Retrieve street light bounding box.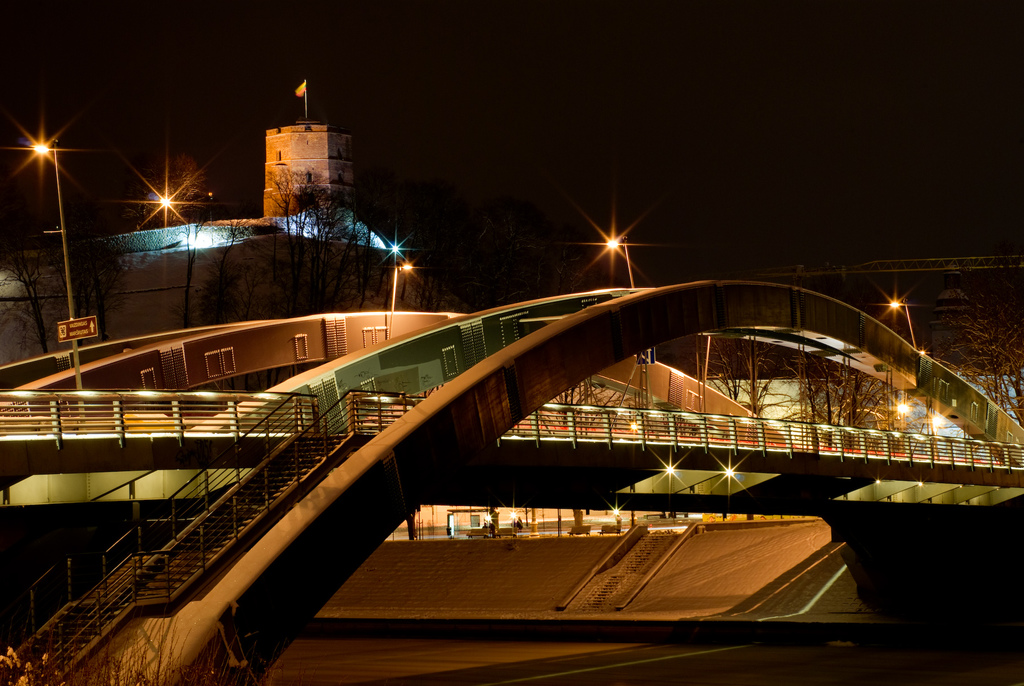
Bounding box: {"left": 883, "top": 293, "right": 919, "bottom": 345}.
